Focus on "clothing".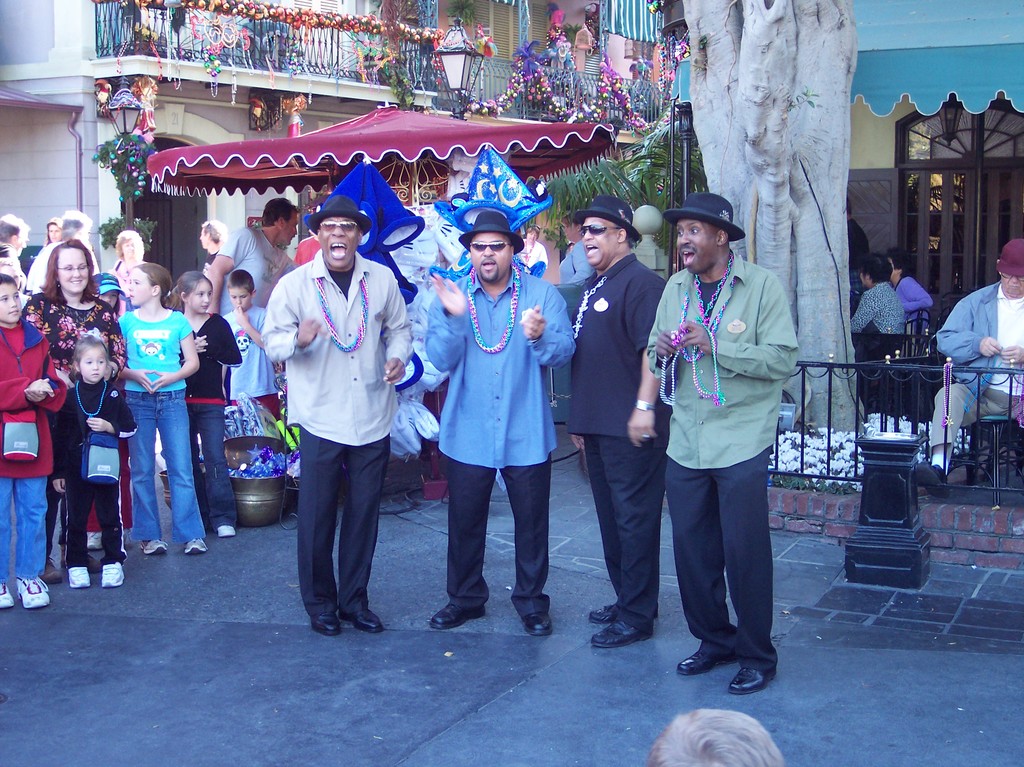
Focused at left=928, top=385, right=1023, bottom=453.
